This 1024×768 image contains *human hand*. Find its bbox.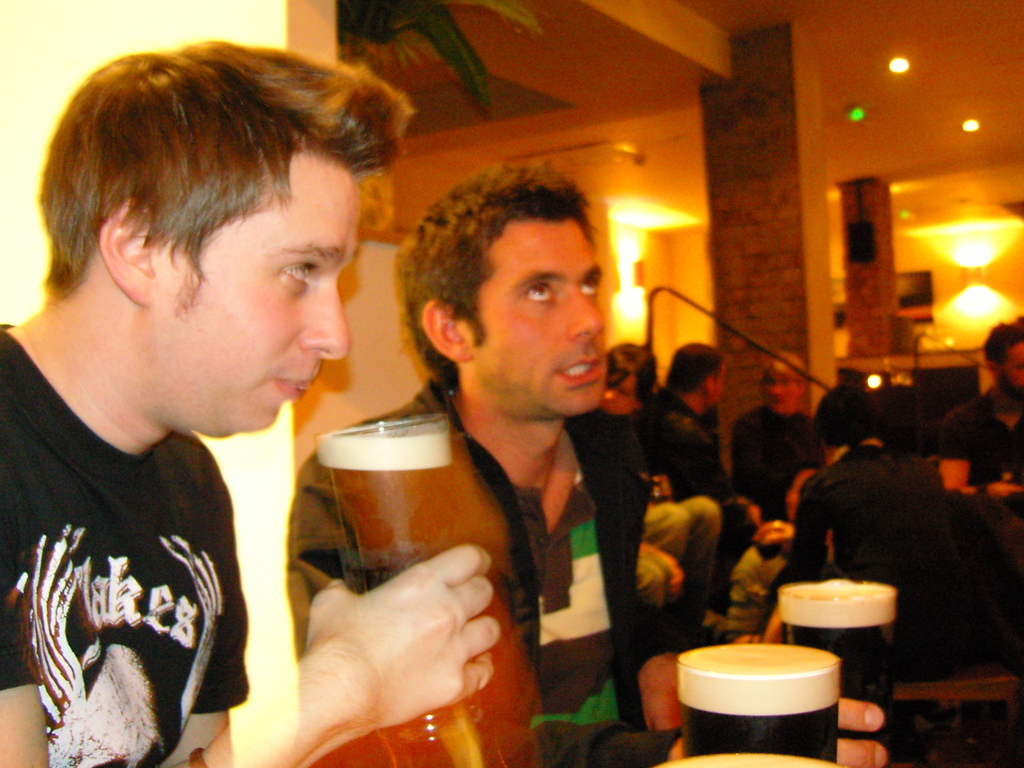
[273, 554, 512, 689].
